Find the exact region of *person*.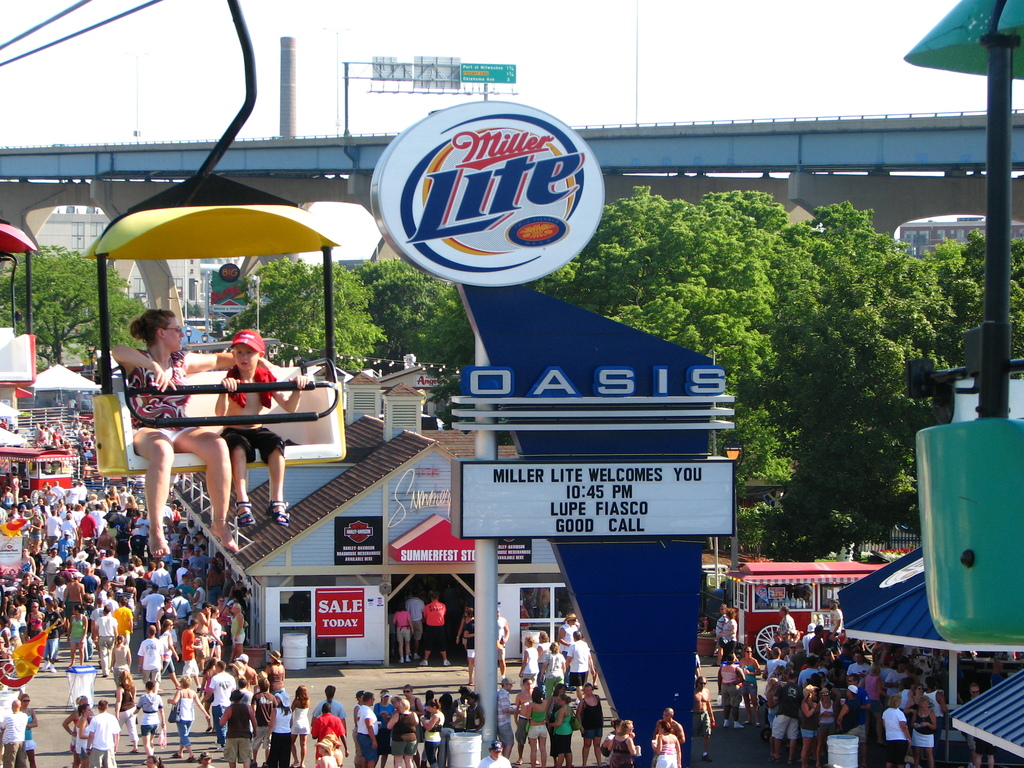
Exact region: [left=565, top=626, right=591, bottom=678].
